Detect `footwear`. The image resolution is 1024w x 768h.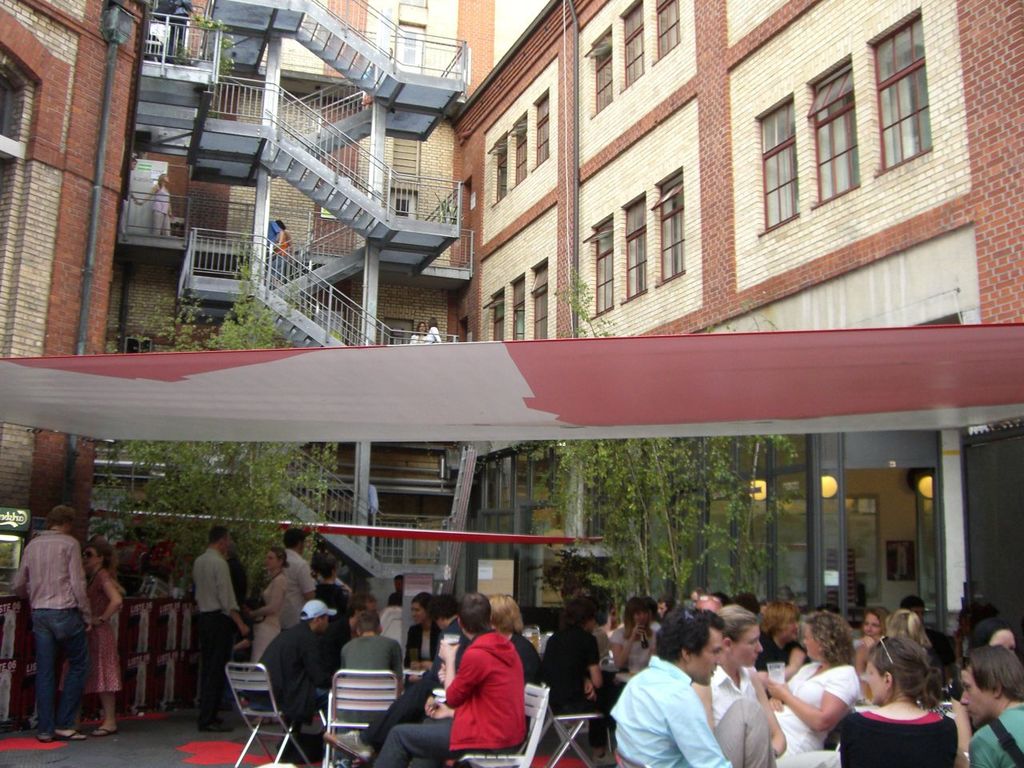
crop(93, 726, 115, 735).
